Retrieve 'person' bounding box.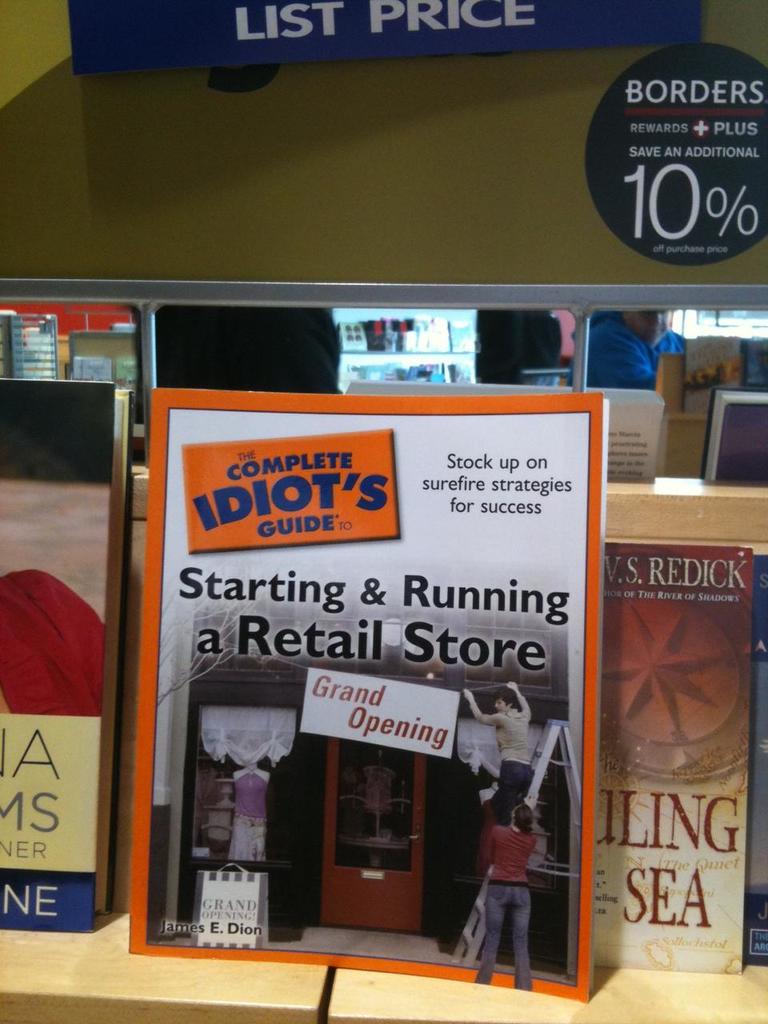
Bounding box: x1=446, y1=777, x2=554, y2=983.
